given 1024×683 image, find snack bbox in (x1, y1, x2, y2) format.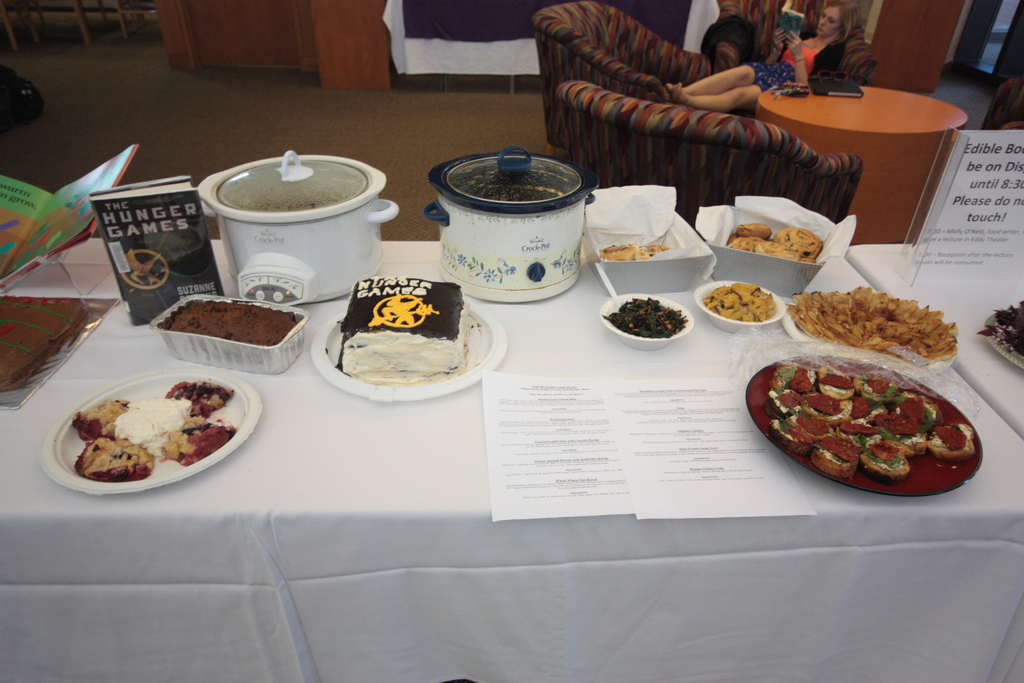
(70, 434, 152, 474).
